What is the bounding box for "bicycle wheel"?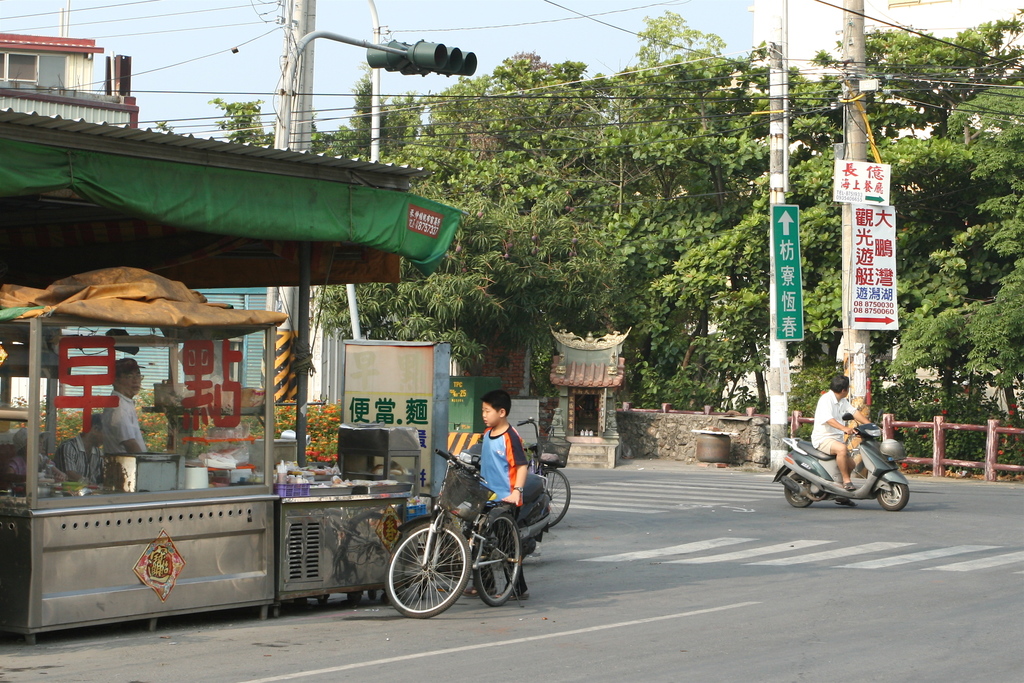
detection(529, 471, 570, 529).
